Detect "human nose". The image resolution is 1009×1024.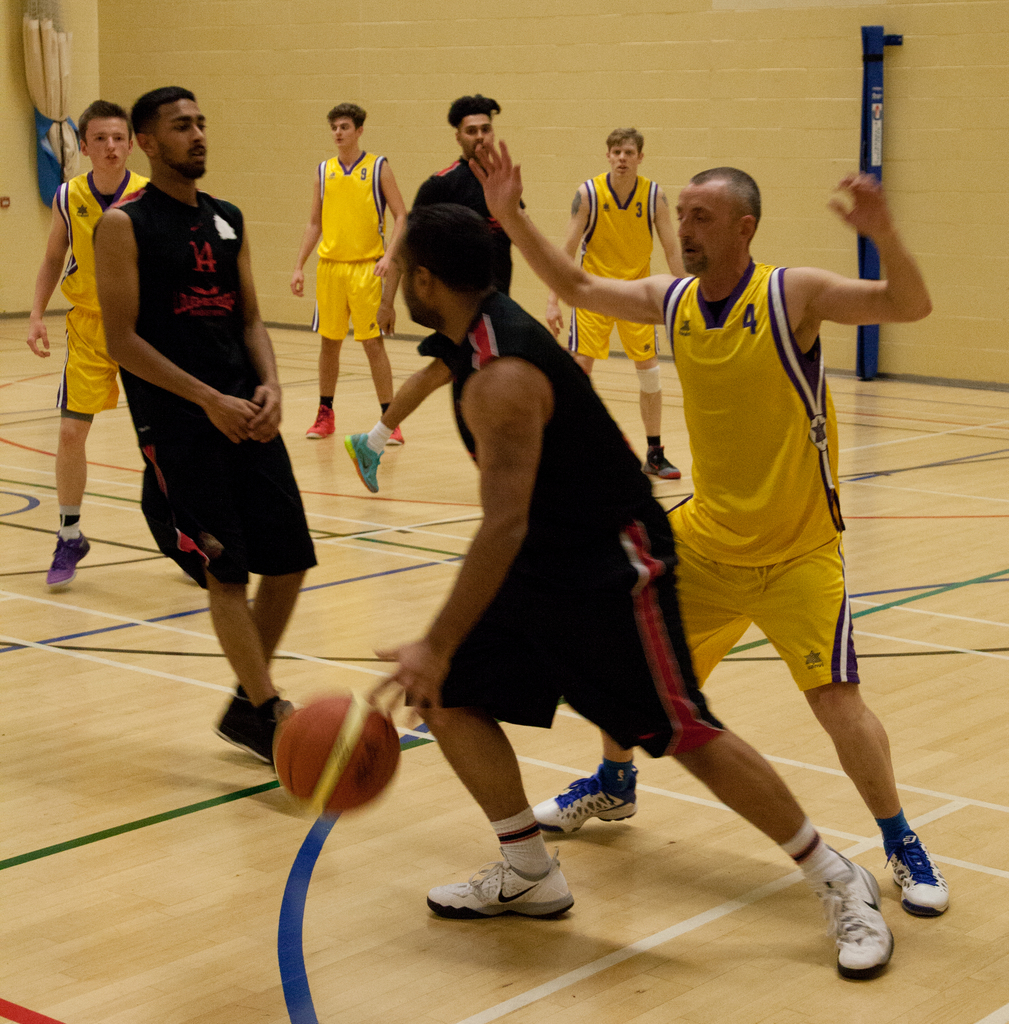
106,138,115,148.
